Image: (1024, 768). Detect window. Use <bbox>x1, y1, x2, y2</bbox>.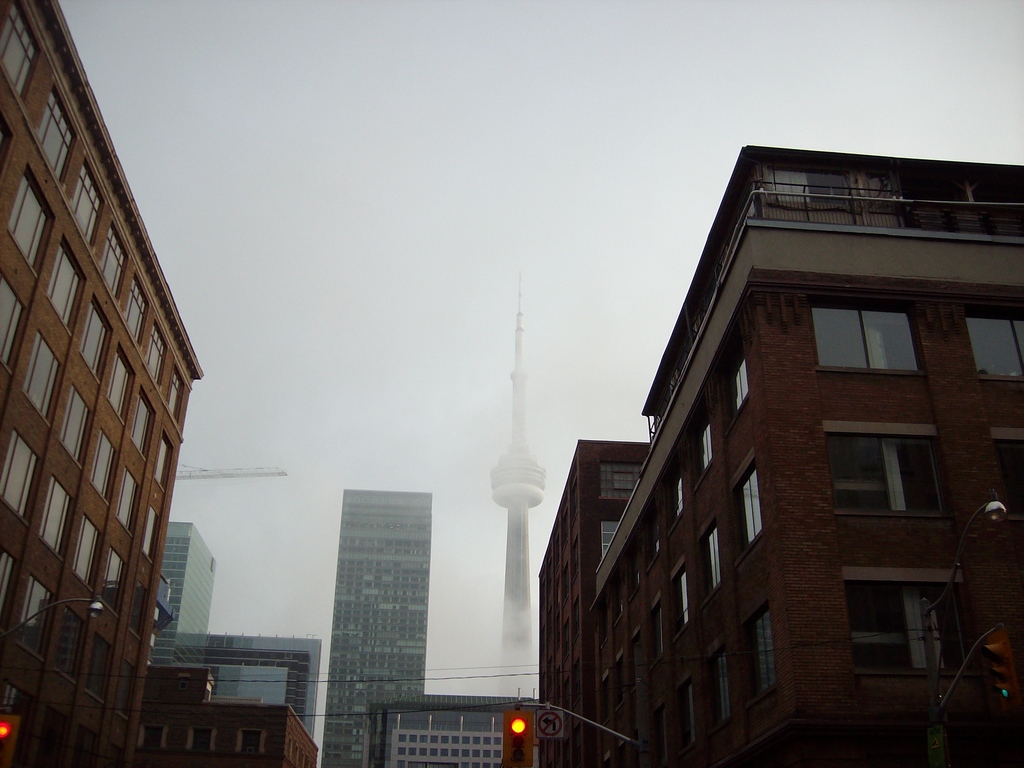
<bbox>38, 479, 72, 545</bbox>.
